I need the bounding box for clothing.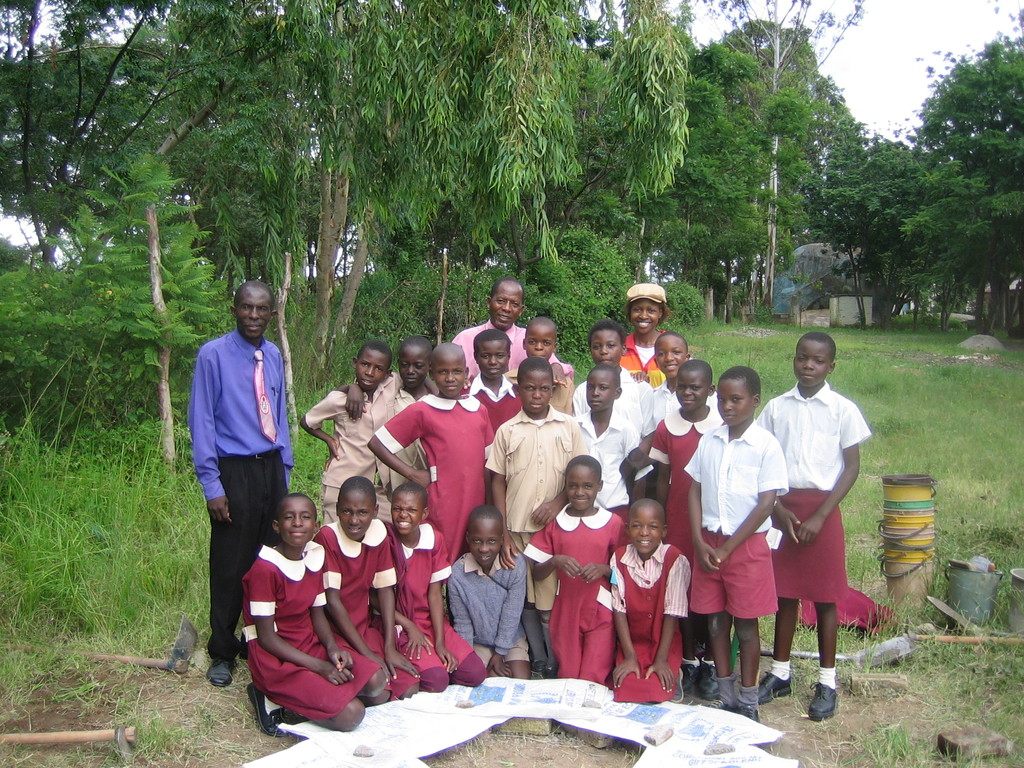
Here it is: crop(375, 387, 492, 547).
